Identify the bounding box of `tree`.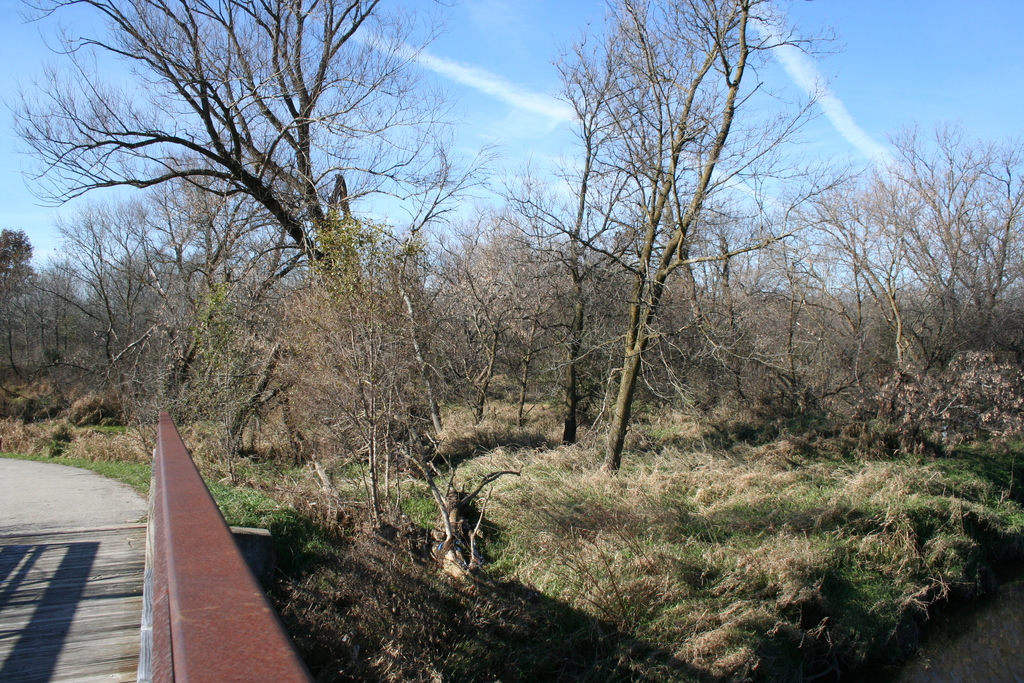
box=[132, 147, 305, 388].
